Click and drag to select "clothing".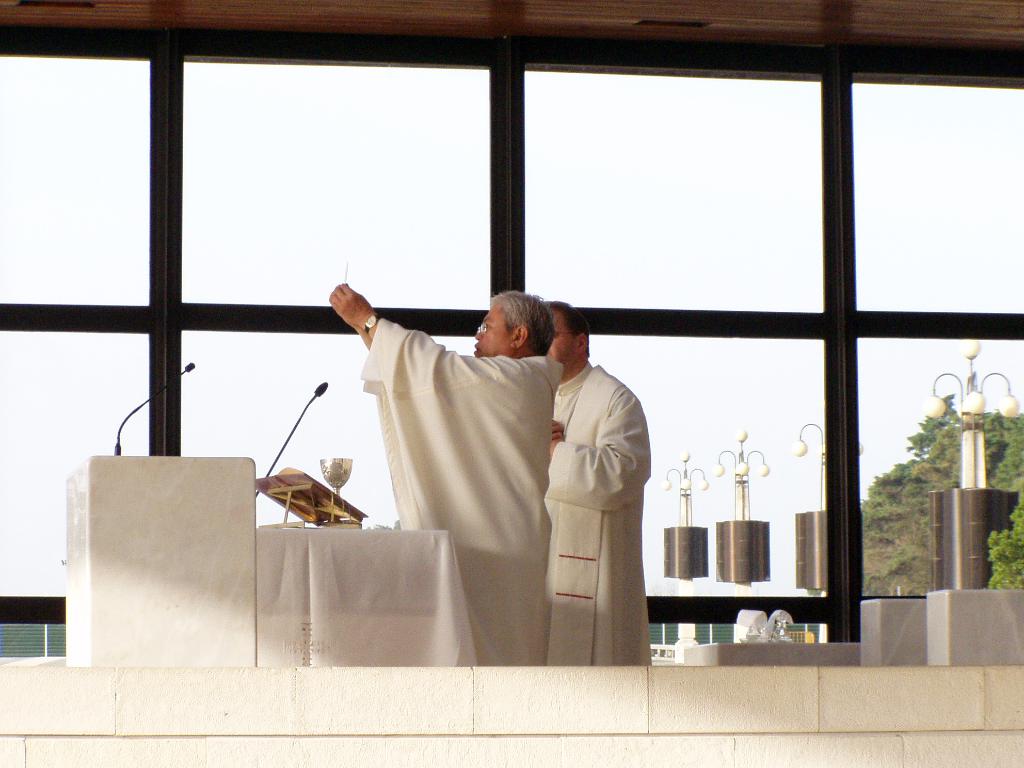
Selection: <box>362,315,565,671</box>.
